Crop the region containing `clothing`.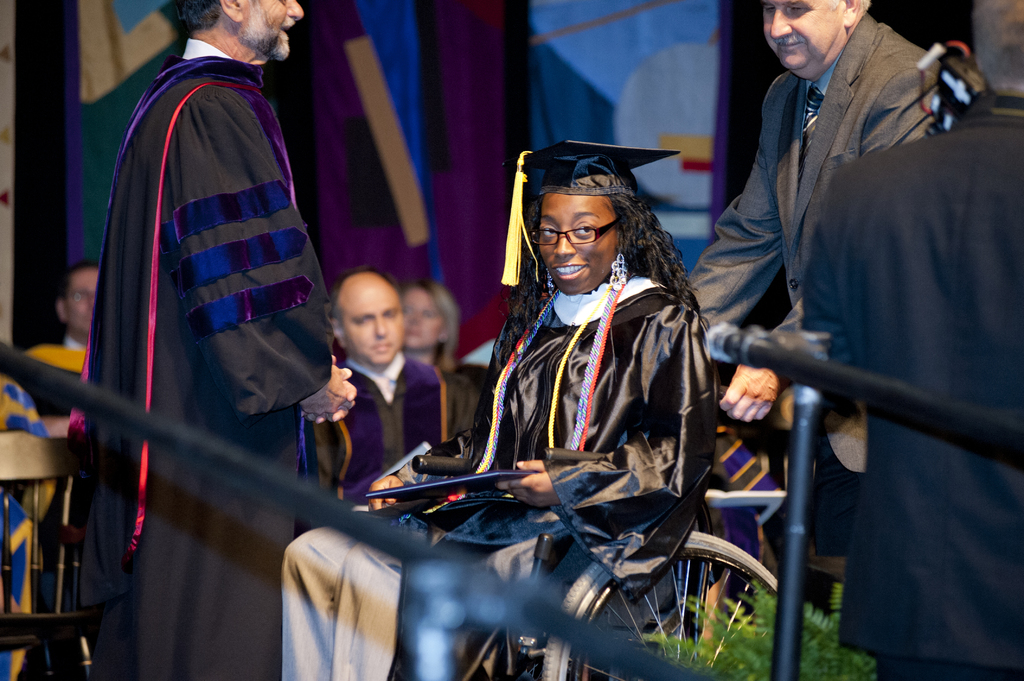
Crop region: <region>277, 266, 693, 680</region>.
